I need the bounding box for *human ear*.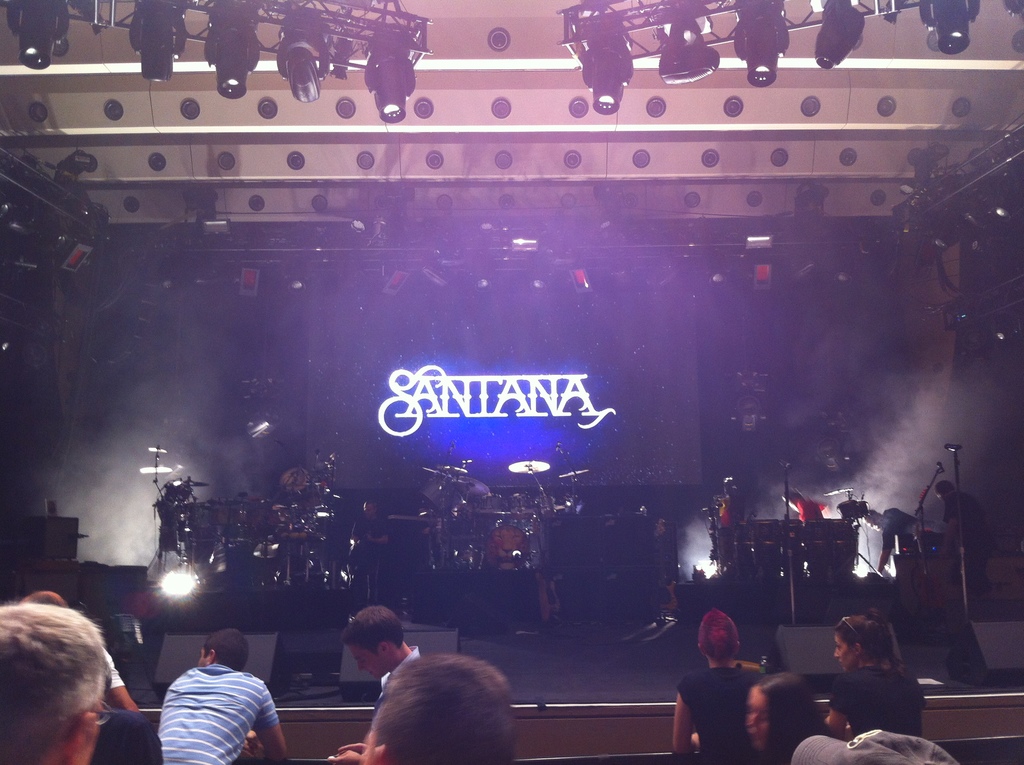
Here it is: region(358, 730, 385, 764).
